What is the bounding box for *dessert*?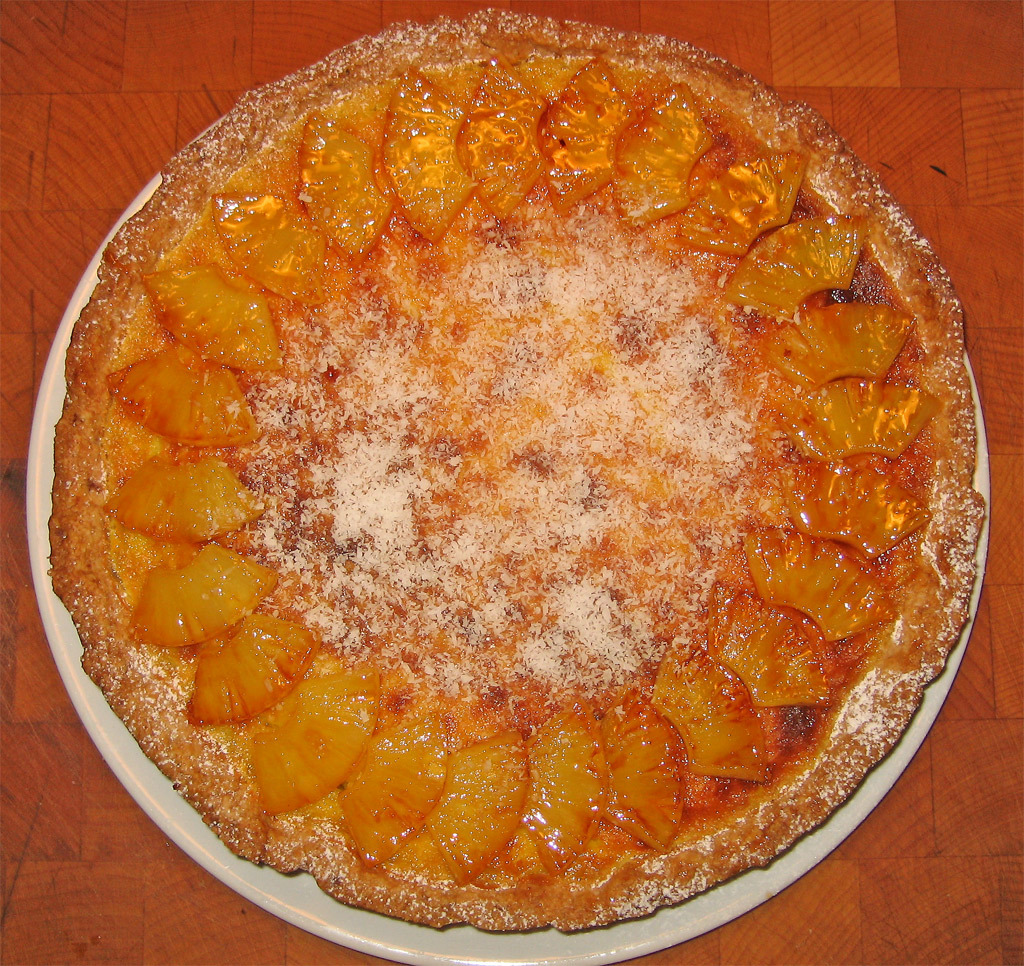
rect(0, 21, 950, 946).
